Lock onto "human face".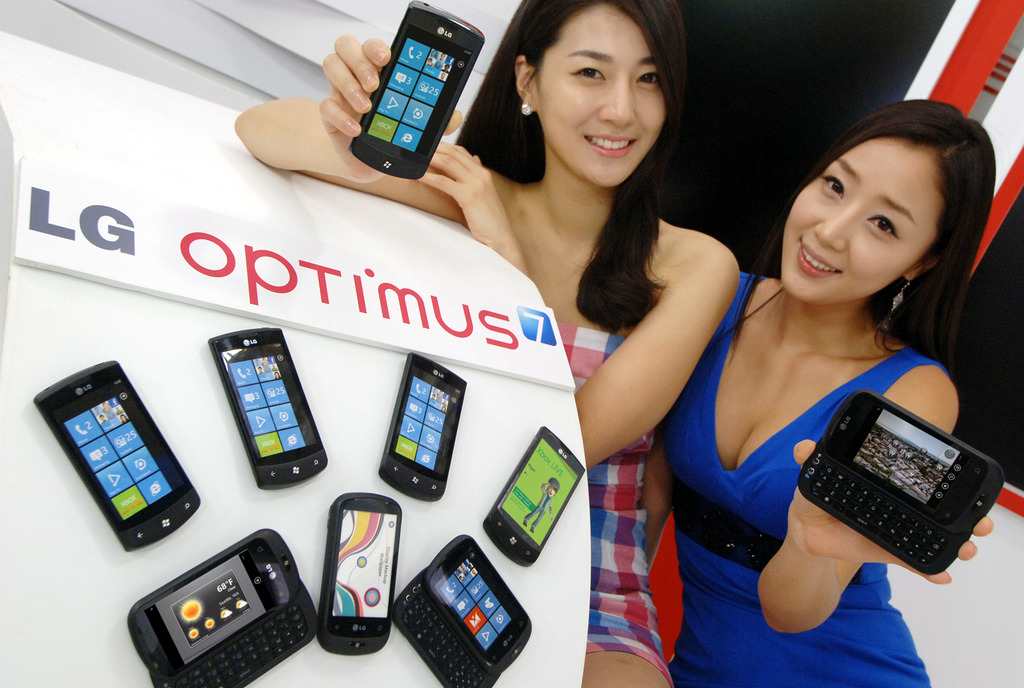
Locked: rect(785, 135, 936, 305).
